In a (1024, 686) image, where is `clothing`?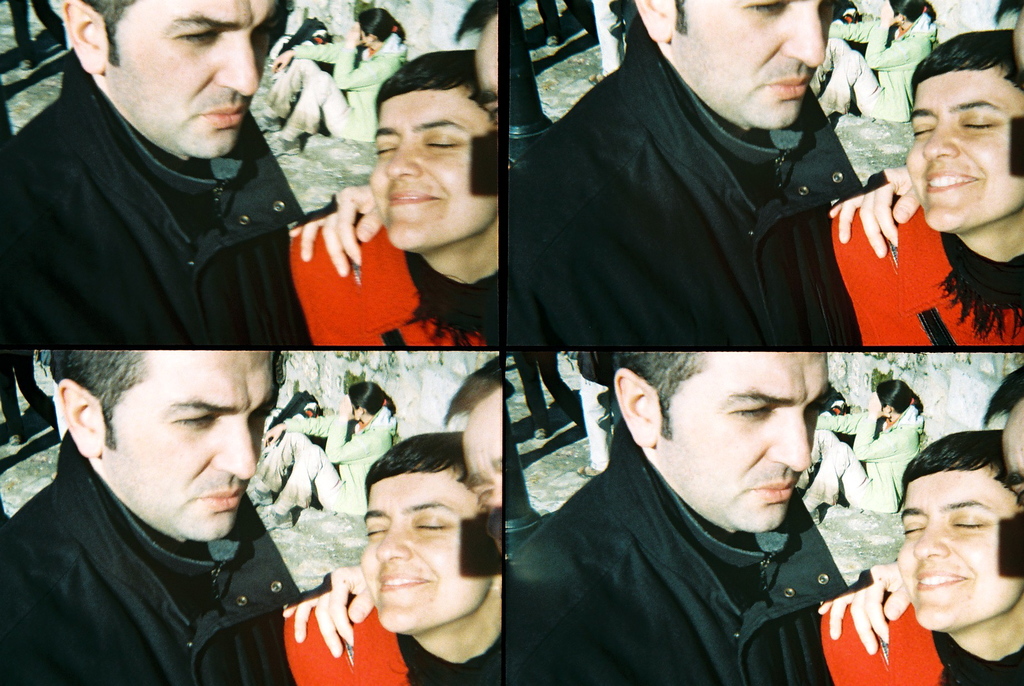
<region>498, 412, 855, 685</region>.
